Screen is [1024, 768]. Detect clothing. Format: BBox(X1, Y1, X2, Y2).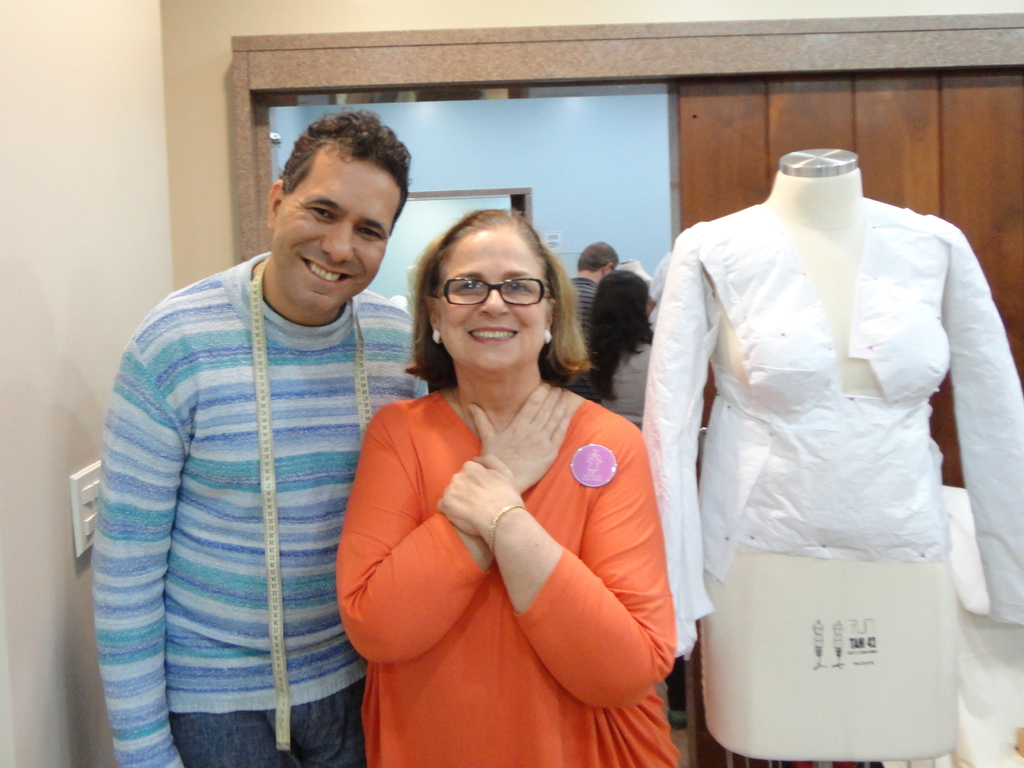
BBox(639, 202, 1023, 660).
